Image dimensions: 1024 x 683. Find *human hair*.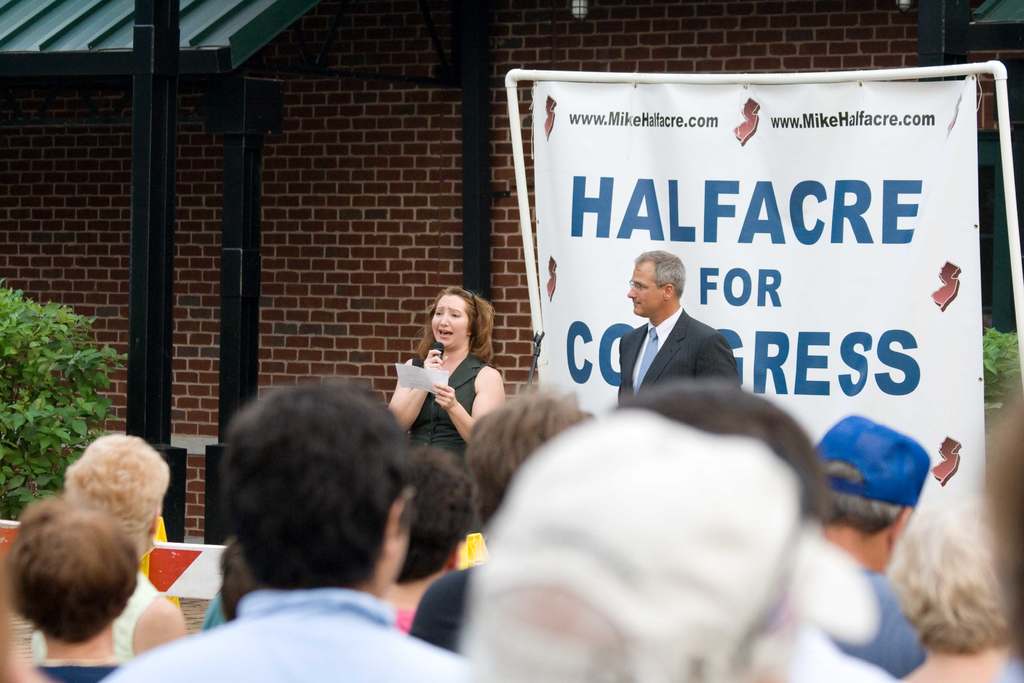
detection(405, 446, 481, 585).
